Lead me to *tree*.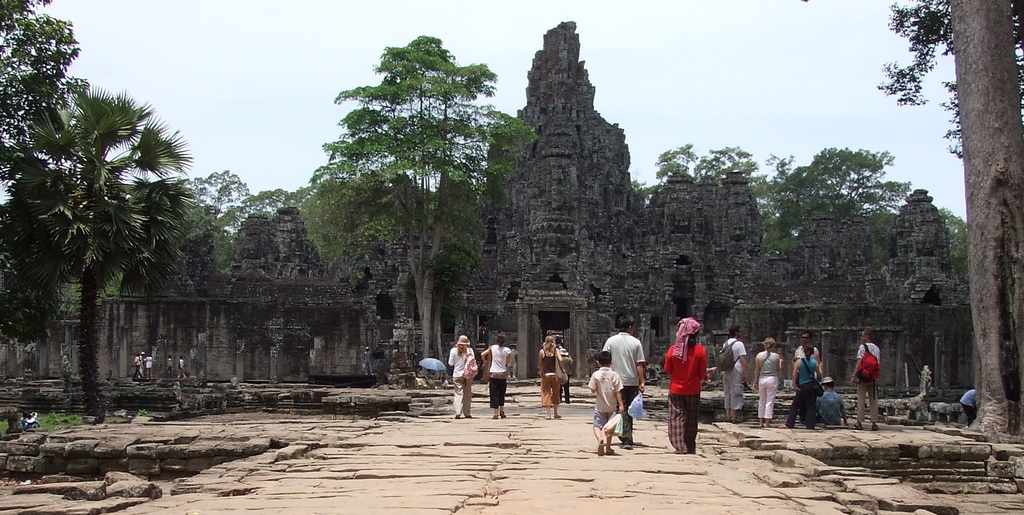
Lead to (x1=646, y1=129, x2=976, y2=293).
